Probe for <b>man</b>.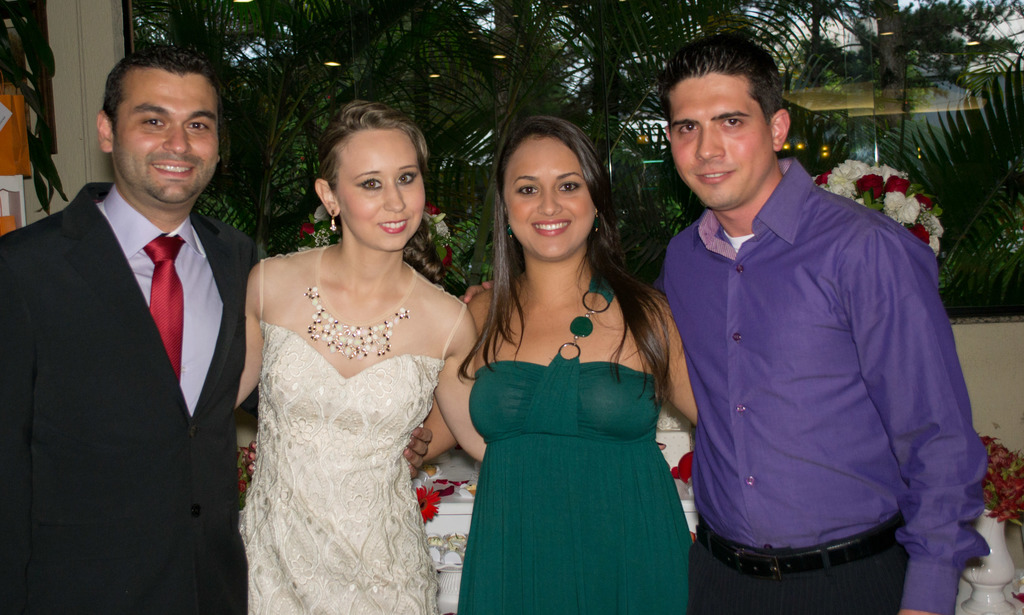
Probe result: box(0, 45, 259, 613).
